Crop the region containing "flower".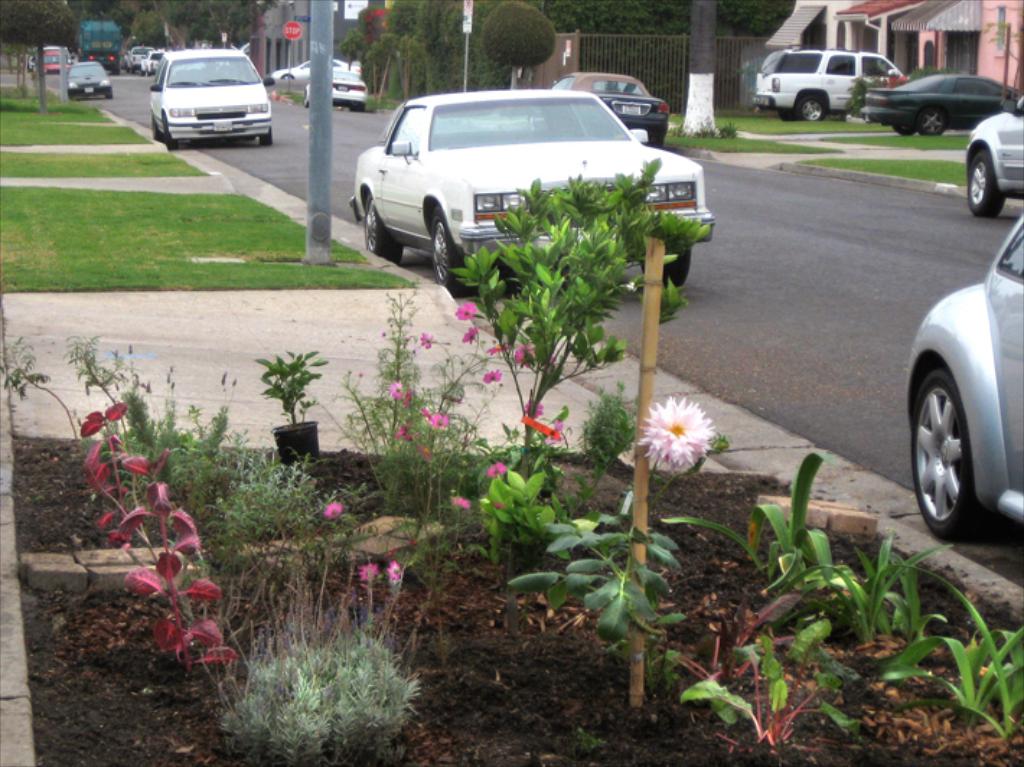
Crop region: <box>421,409,433,422</box>.
